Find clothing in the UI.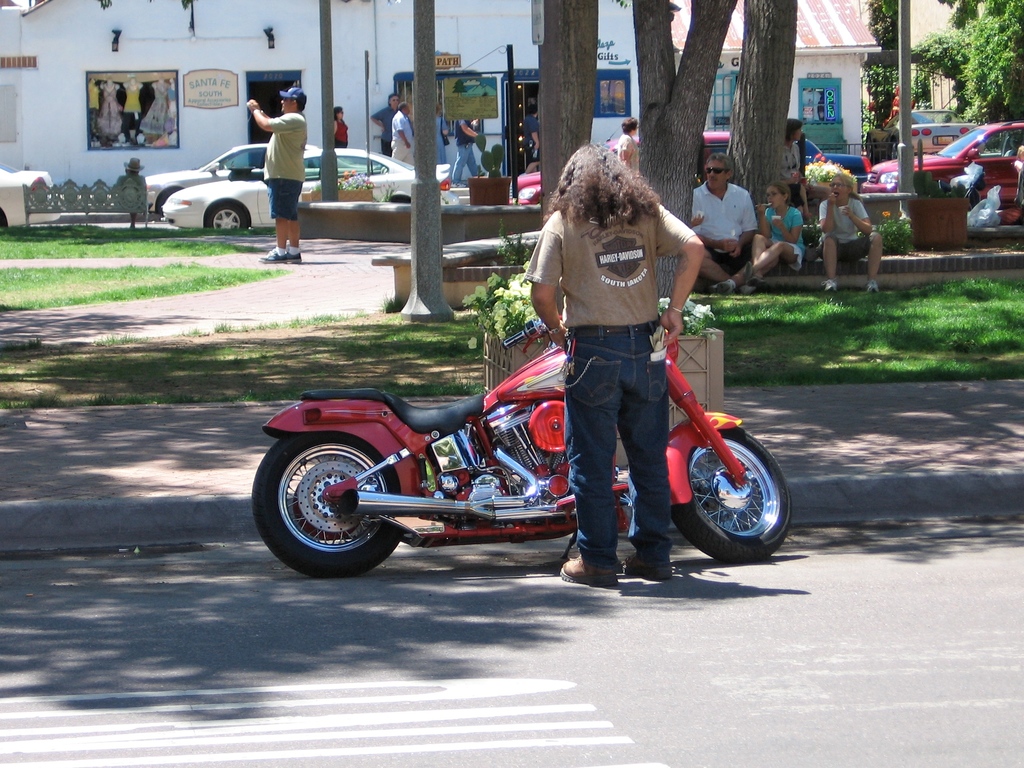
UI element at (819,196,876,266).
